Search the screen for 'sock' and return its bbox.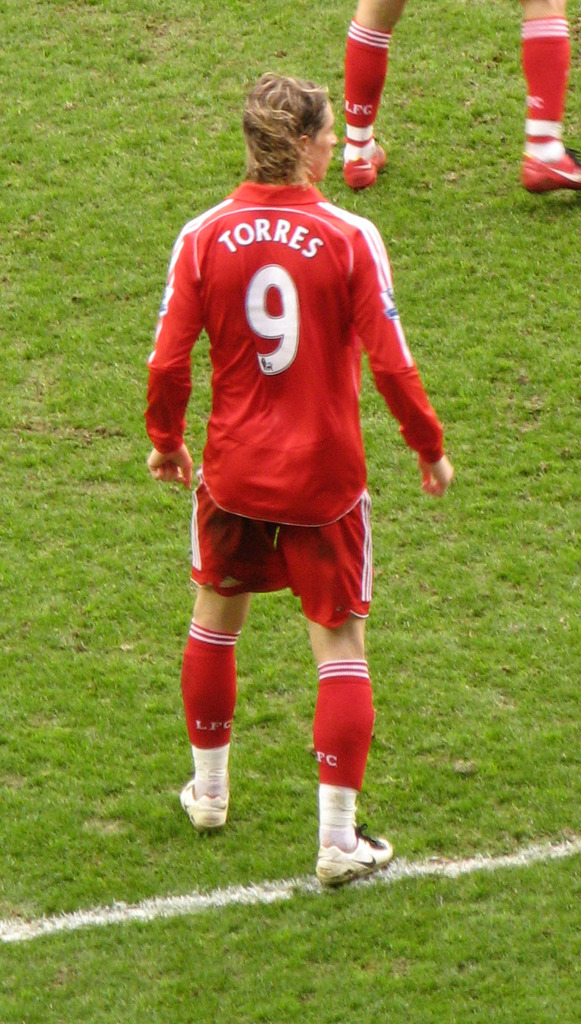
Found: box=[523, 18, 568, 163].
